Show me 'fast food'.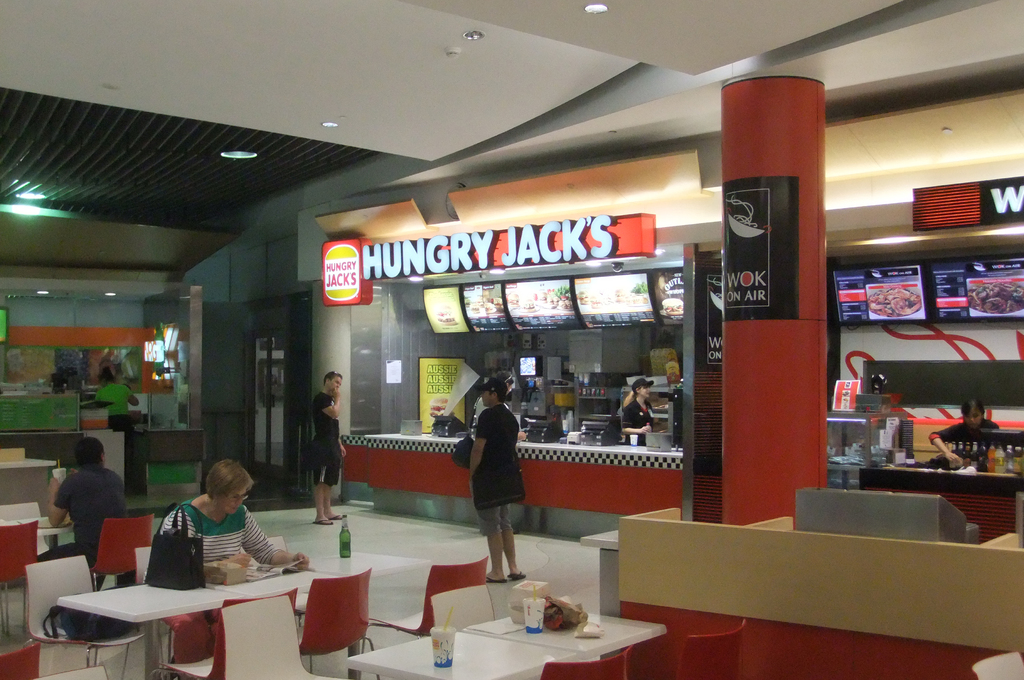
'fast food' is here: detection(590, 294, 603, 308).
